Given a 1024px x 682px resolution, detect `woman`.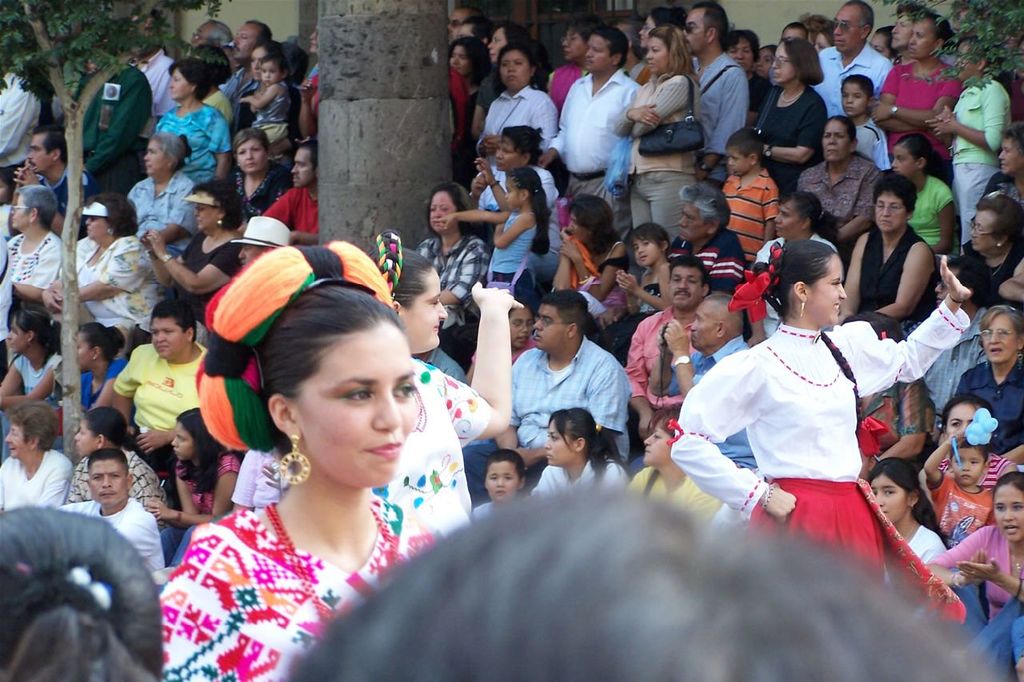
797 119 878 238.
